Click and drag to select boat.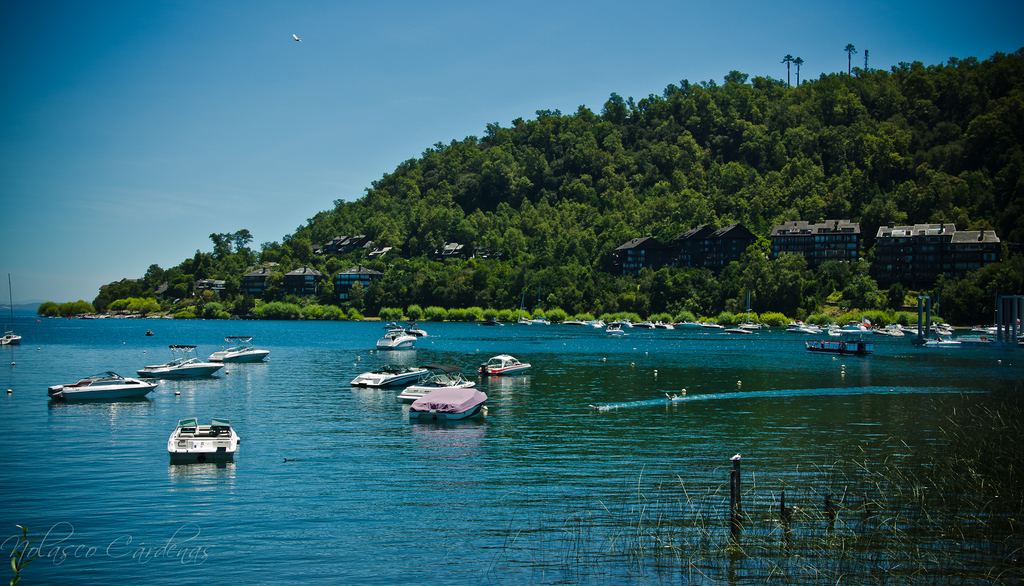
Selection: <region>0, 329, 20, 349</region>.
